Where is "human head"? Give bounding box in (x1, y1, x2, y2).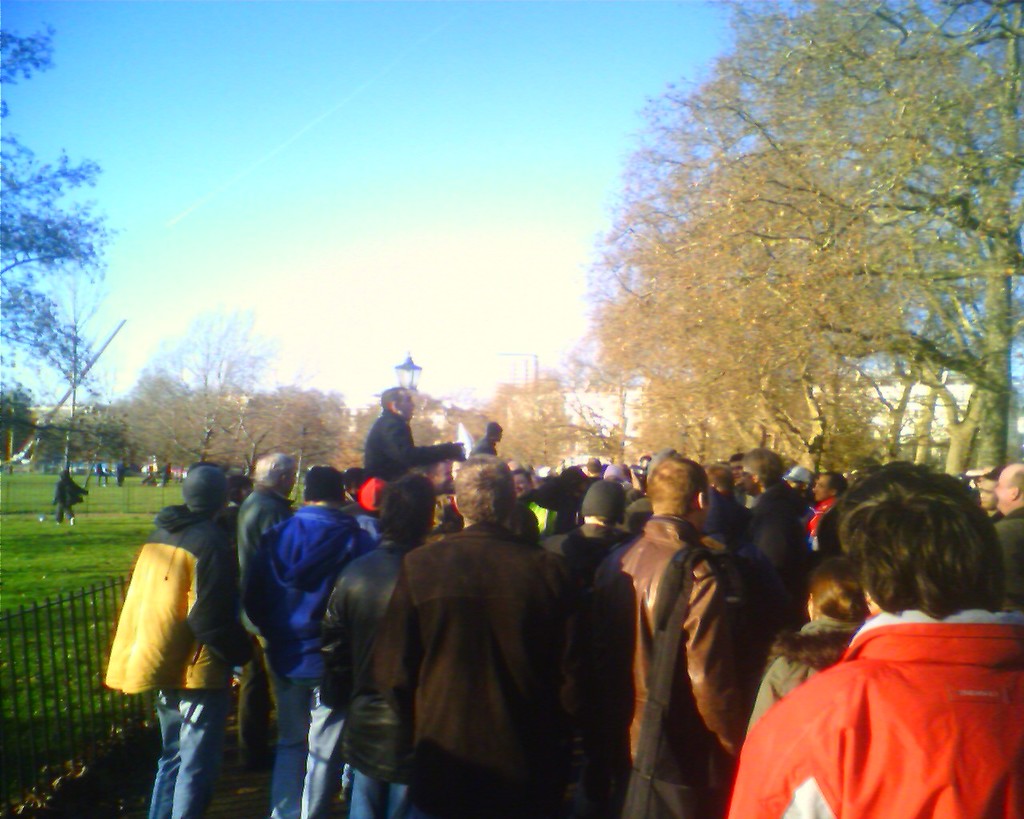
(697, 461, 735, 501).
